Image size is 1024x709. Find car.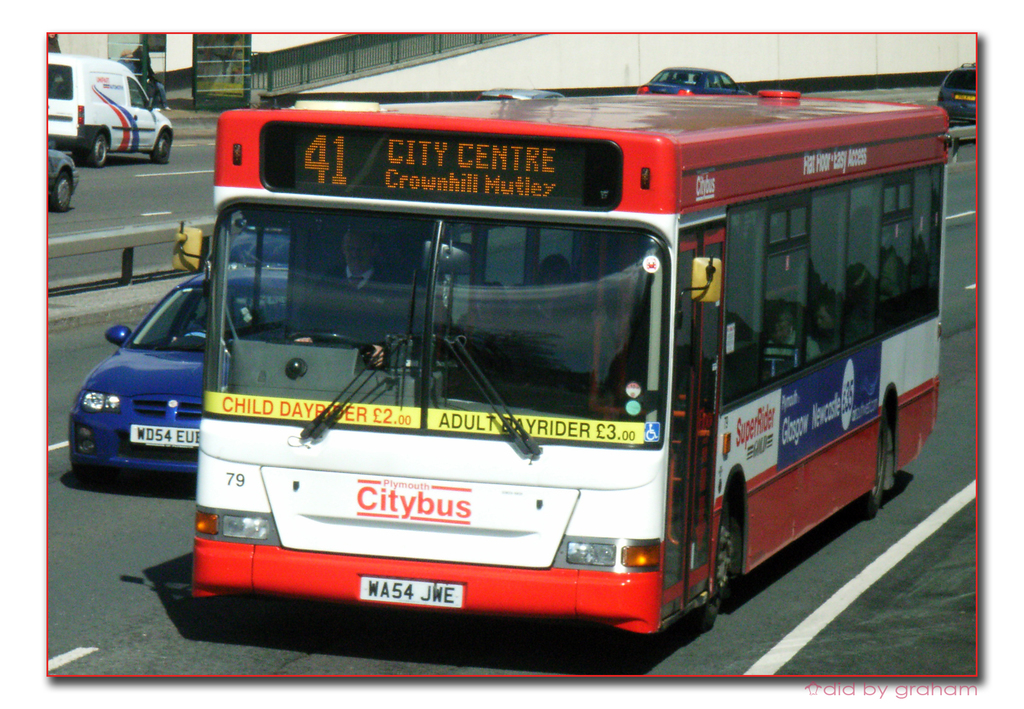
box=[228, 221, 285, 316].
